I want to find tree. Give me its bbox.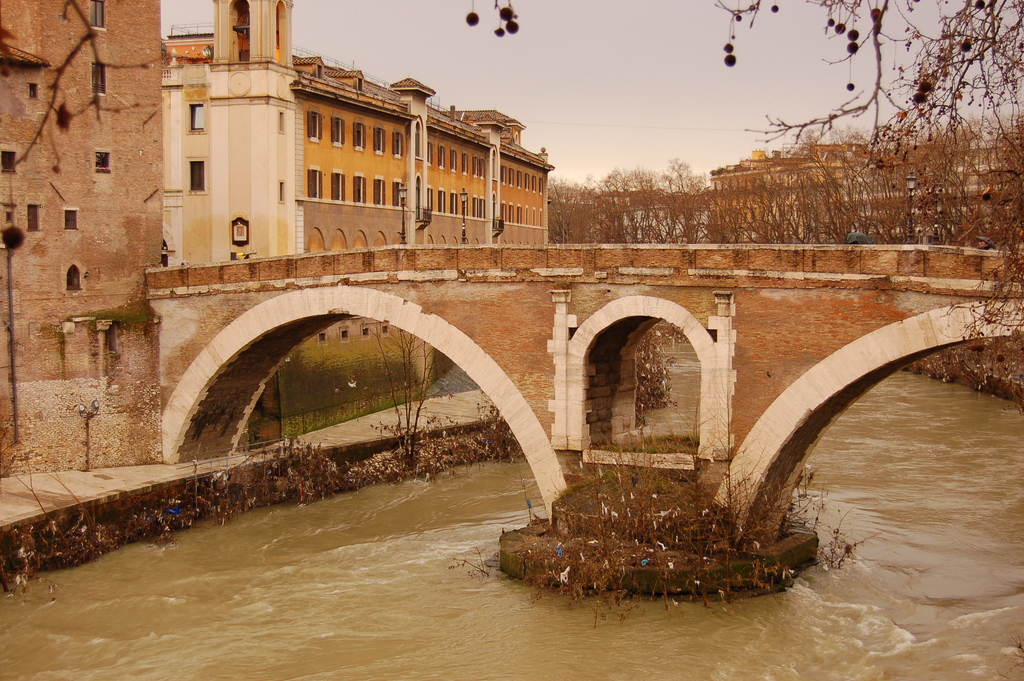
(x1=741, y1=0, x2=1023, y2=334).
